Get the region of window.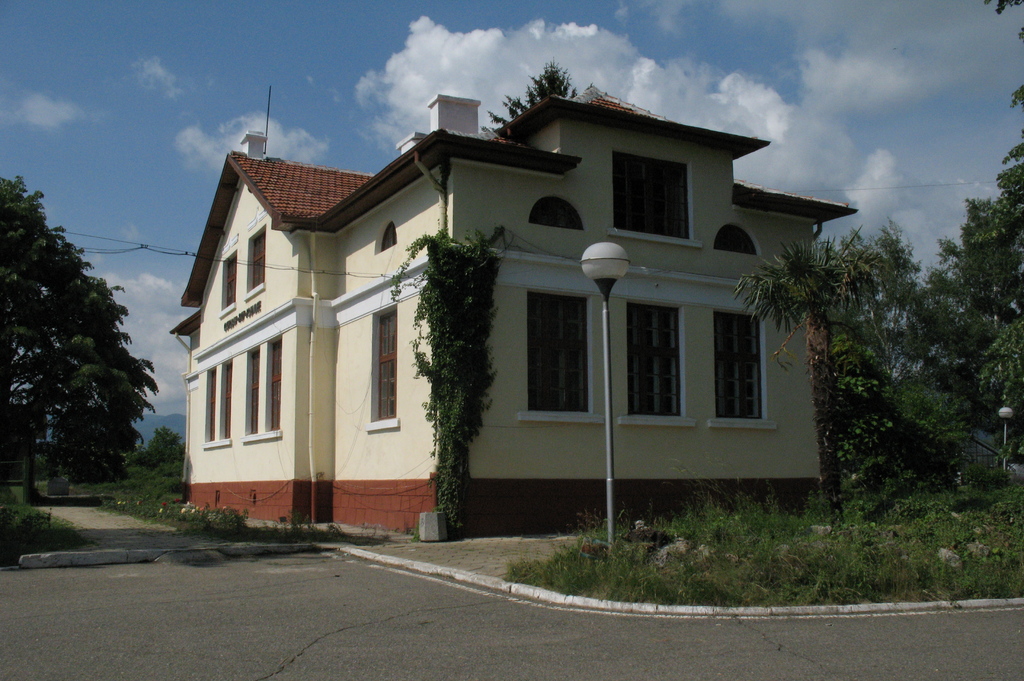
720:293:775:439.
